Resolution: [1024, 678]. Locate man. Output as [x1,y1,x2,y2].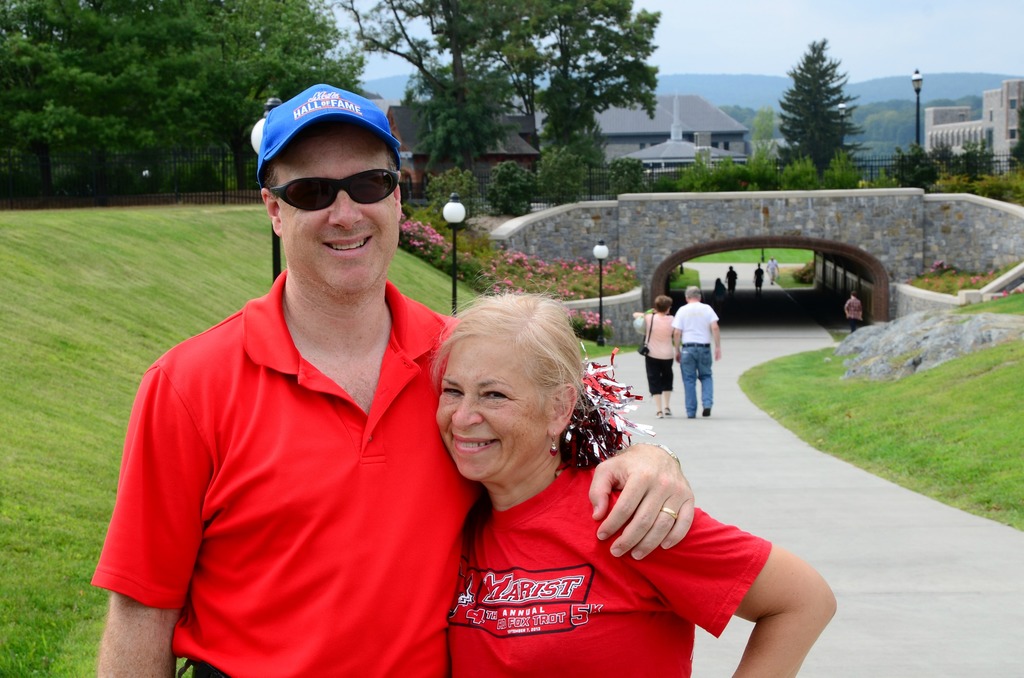
[753,261,765,289].
